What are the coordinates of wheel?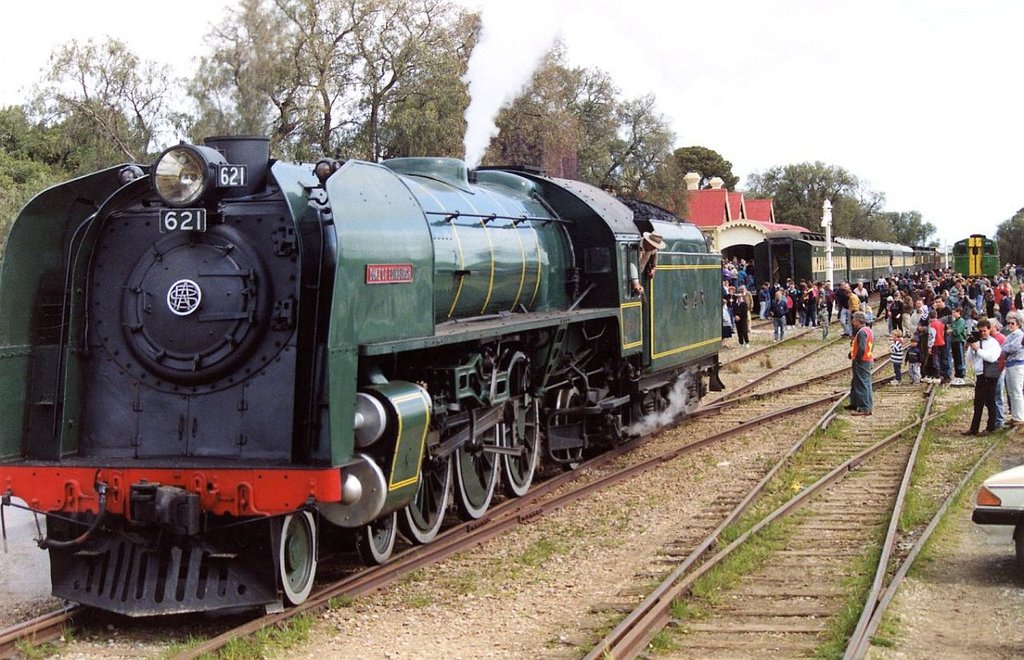
x1=361, y1=512, x2=401, y2=568.
